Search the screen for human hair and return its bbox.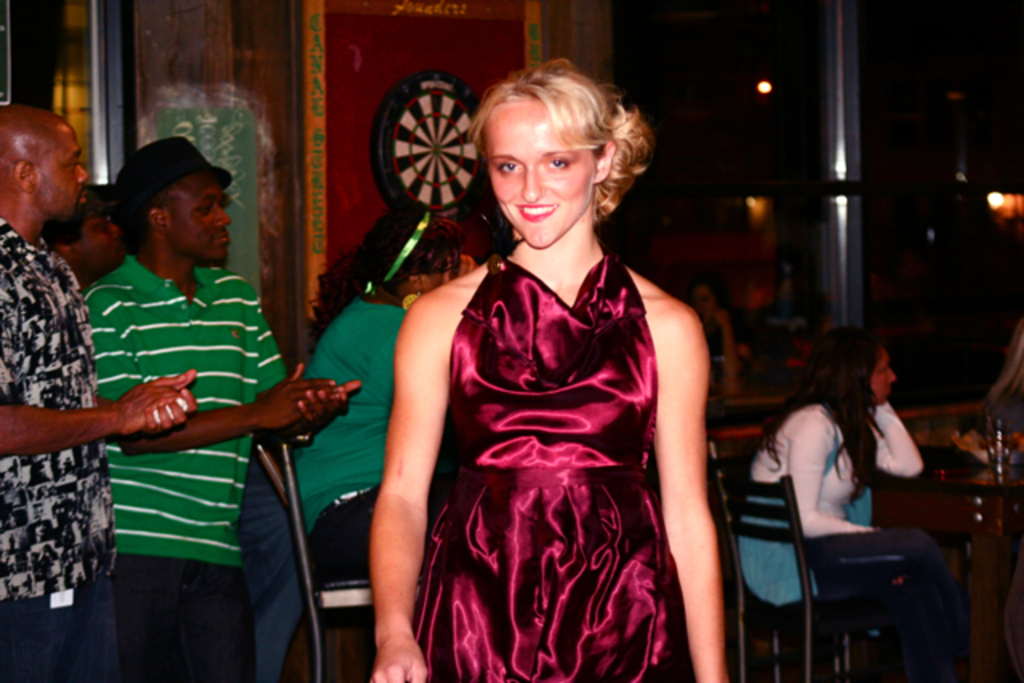
Found: 472, 54, 645, 224.
